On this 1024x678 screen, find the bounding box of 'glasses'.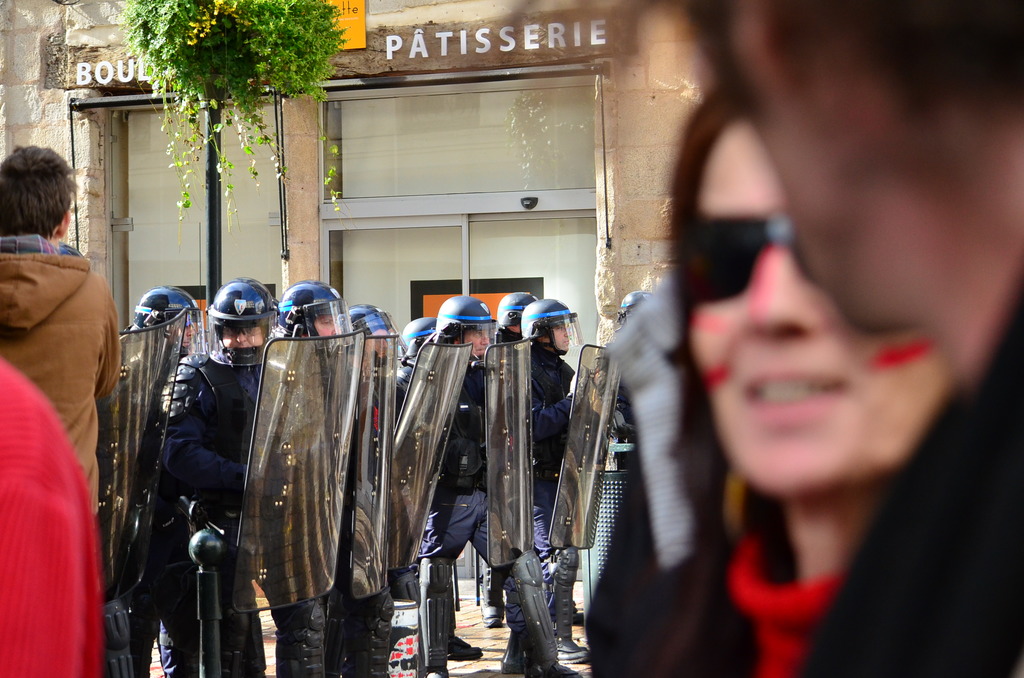
Bounding box: [667, 170, 890, 323].
